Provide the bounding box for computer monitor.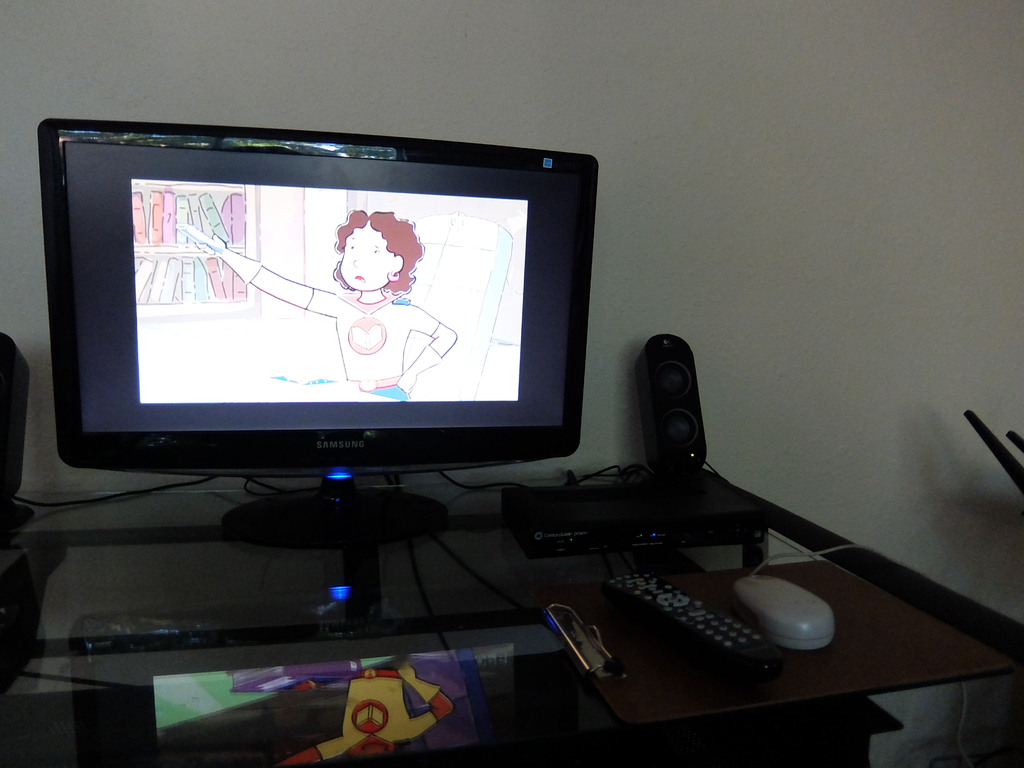
{"left": 31, "top": 109, "right": 656, "bottom": 595}.
